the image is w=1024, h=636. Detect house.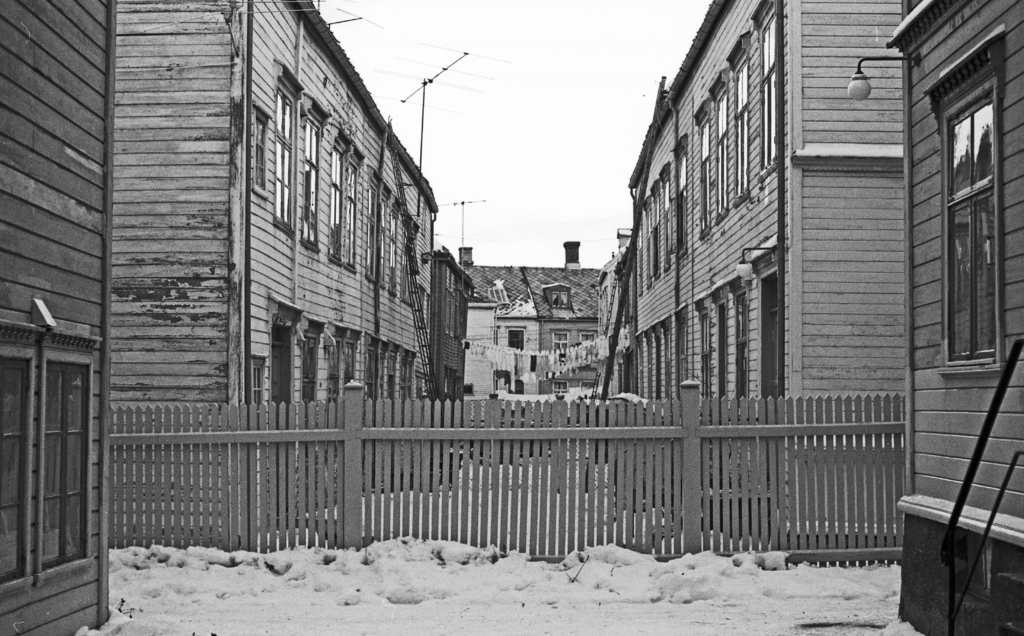
Detection: {"left": 108, "top": 0, "right": 453, "bottom": 589}.
